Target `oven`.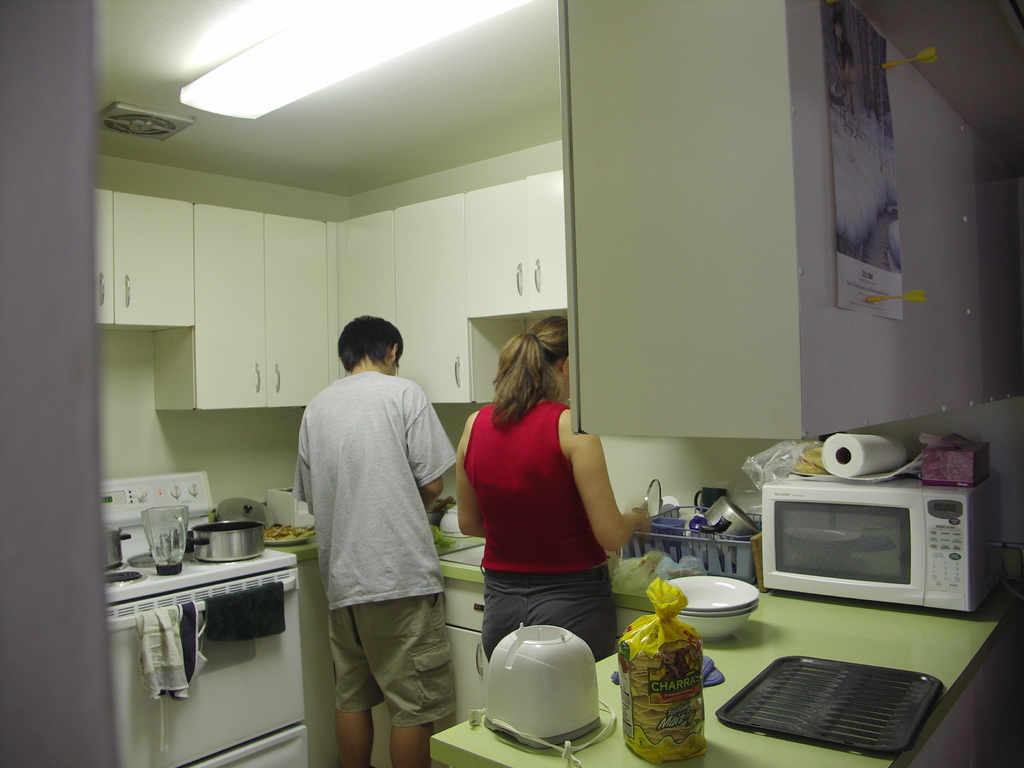
Target region: 762 470 1001 615.
